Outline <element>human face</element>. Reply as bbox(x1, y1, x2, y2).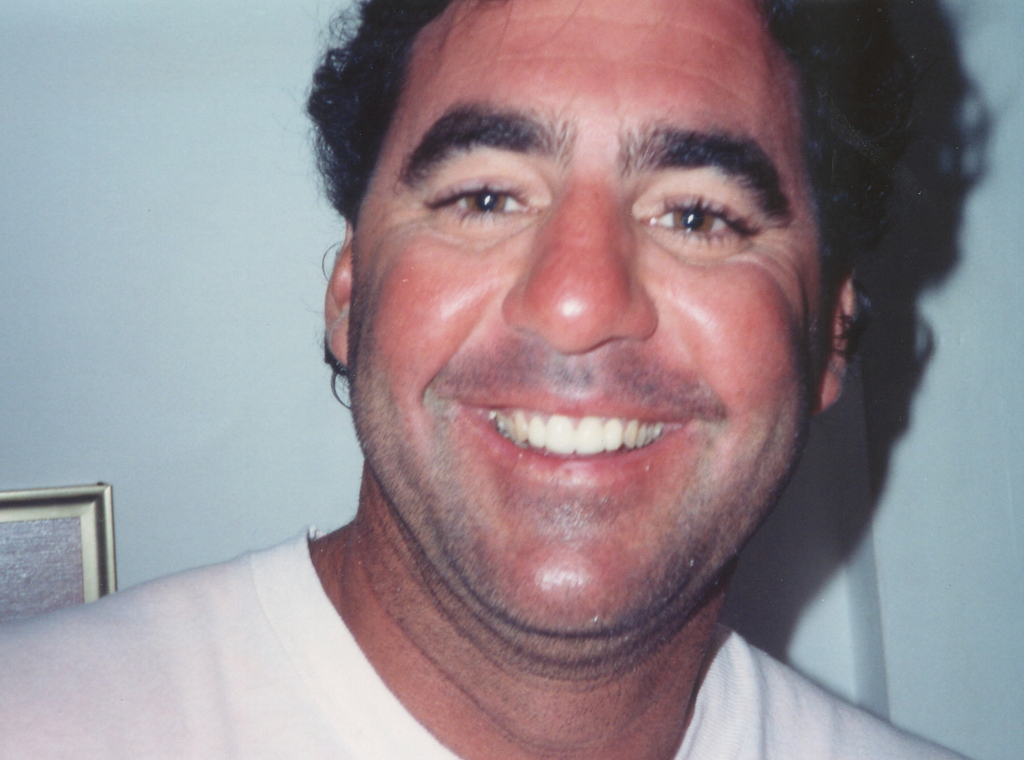
bbox(349, 0, 824, 634).
